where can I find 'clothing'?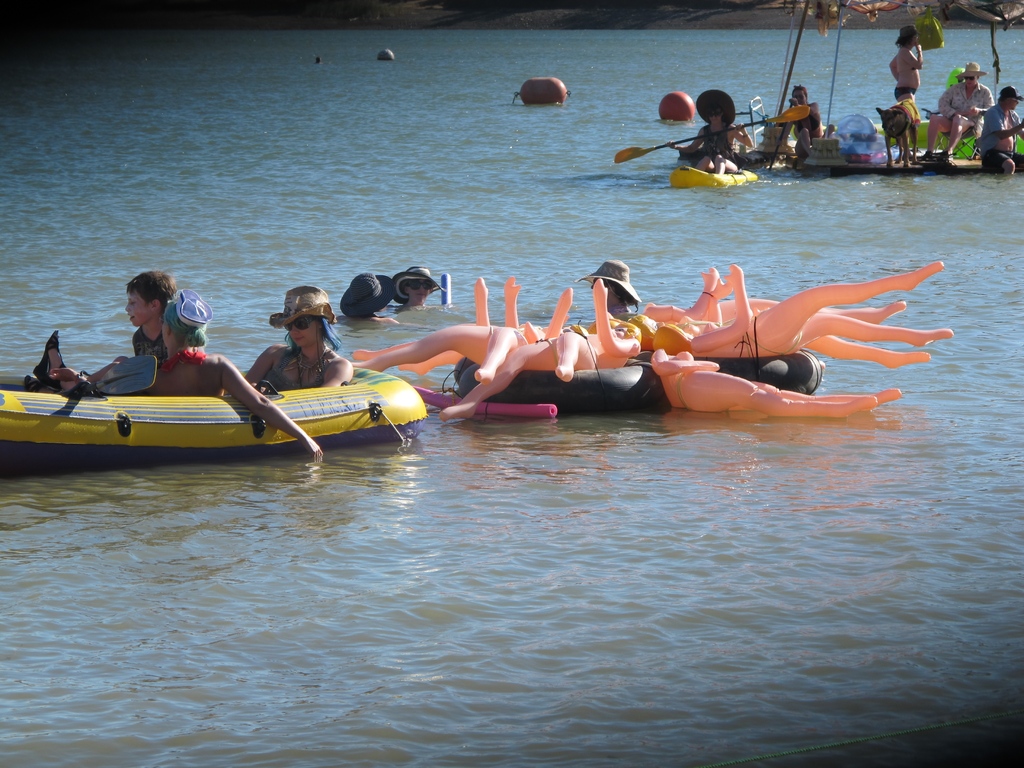
You can find it at l=258, t=344, r=330, b=392.
